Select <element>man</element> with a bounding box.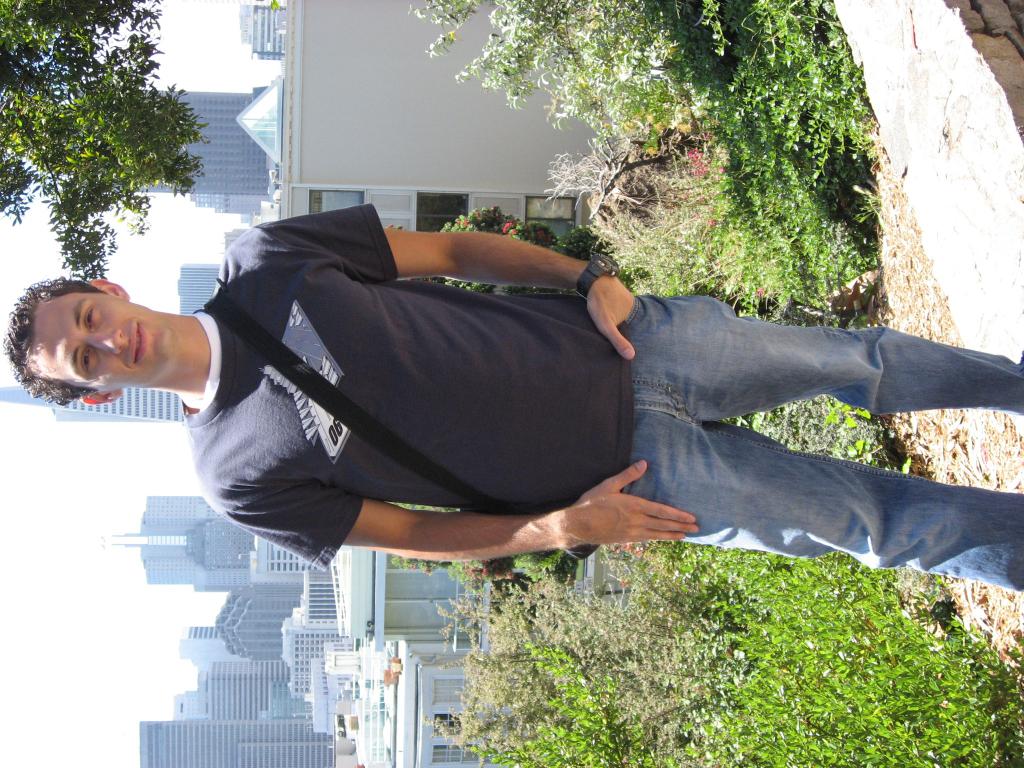
10,176,998,656.
